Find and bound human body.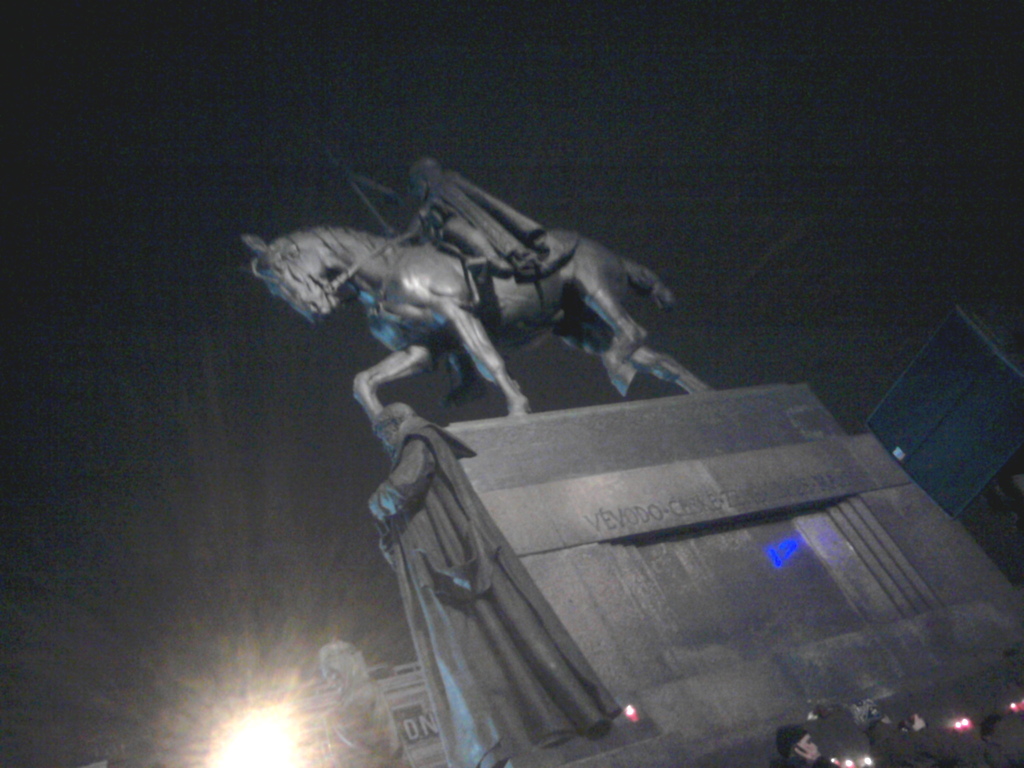
Bound: {"left": 395, "top": 160, "right": 547, "bottom": 303}.
